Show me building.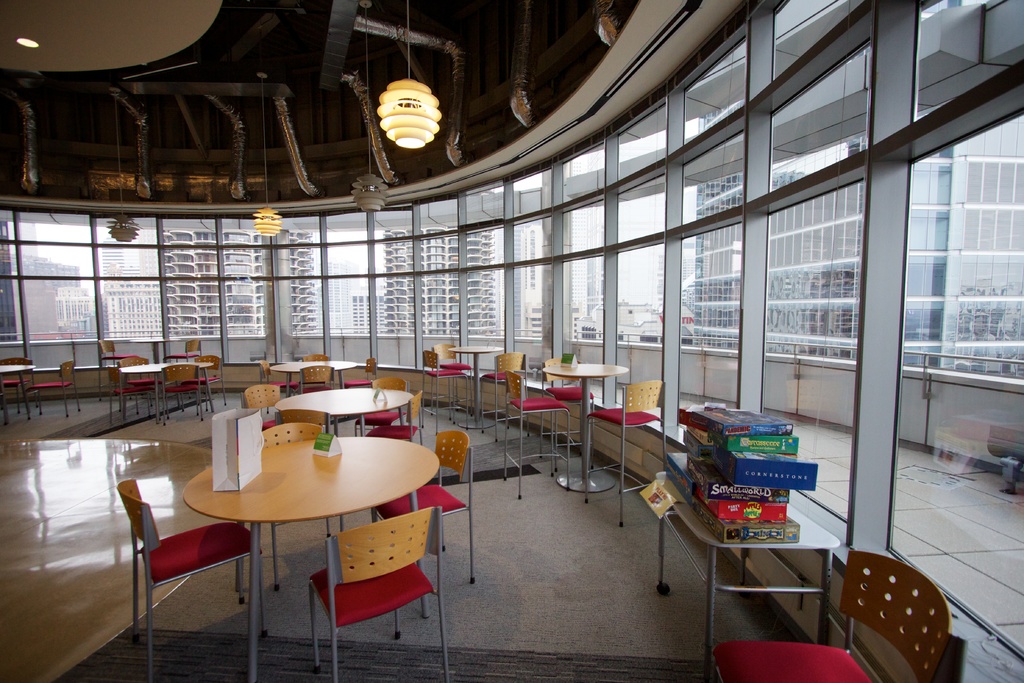
building is here: BBox(0, 281, 58, 343).
